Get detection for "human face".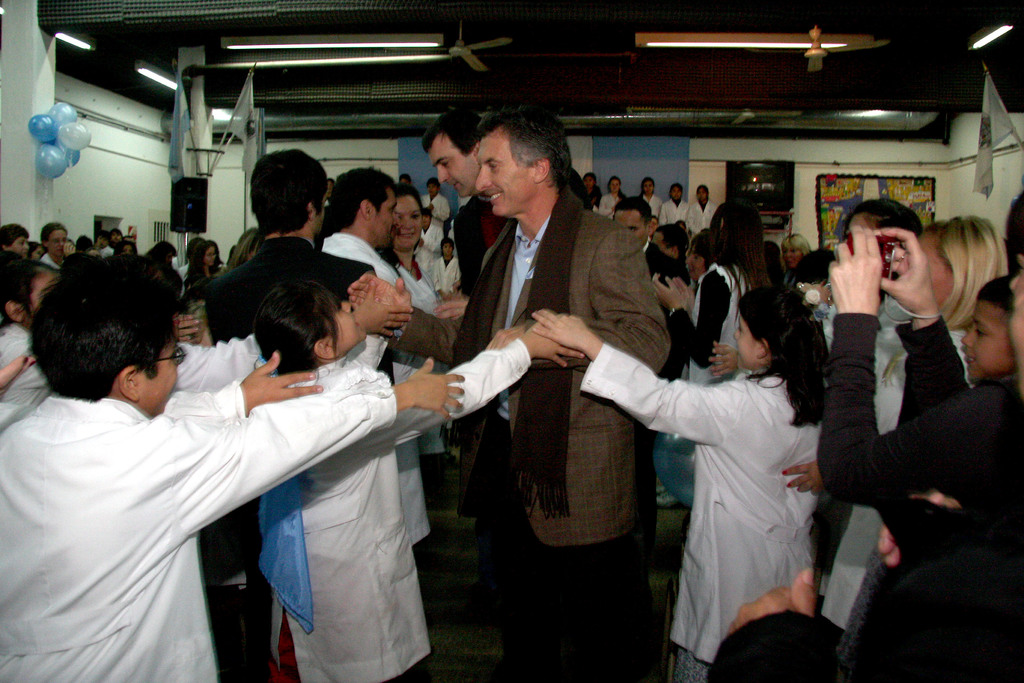
Detection: bbox=(732, 315, 764, 370).
